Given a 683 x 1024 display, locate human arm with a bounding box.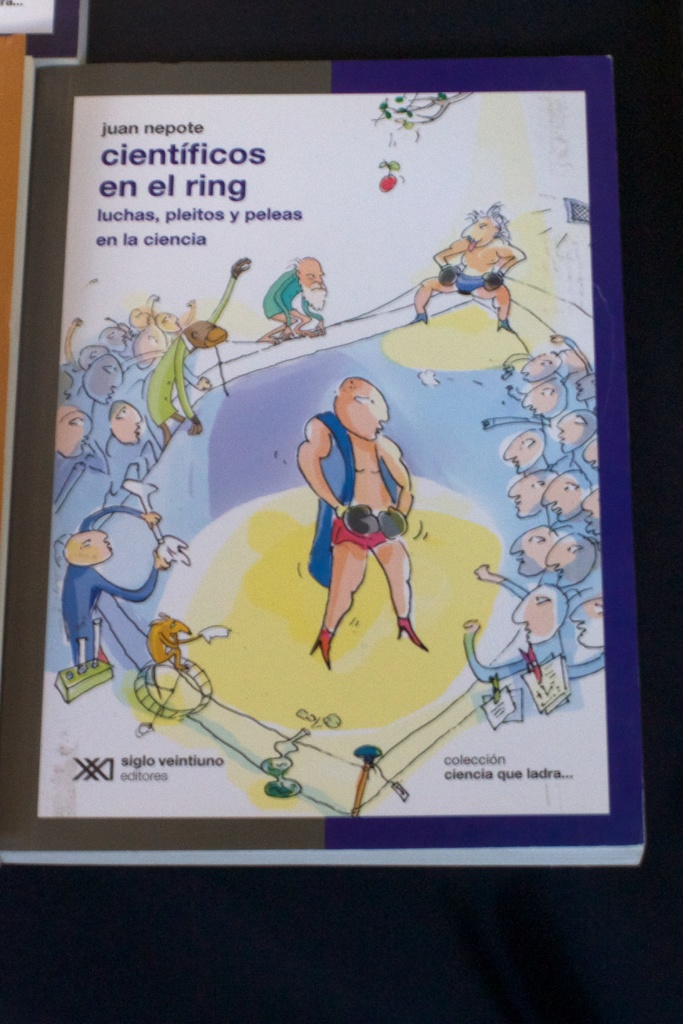
Located: [left=175, top=342, right=197, bottom=438].
